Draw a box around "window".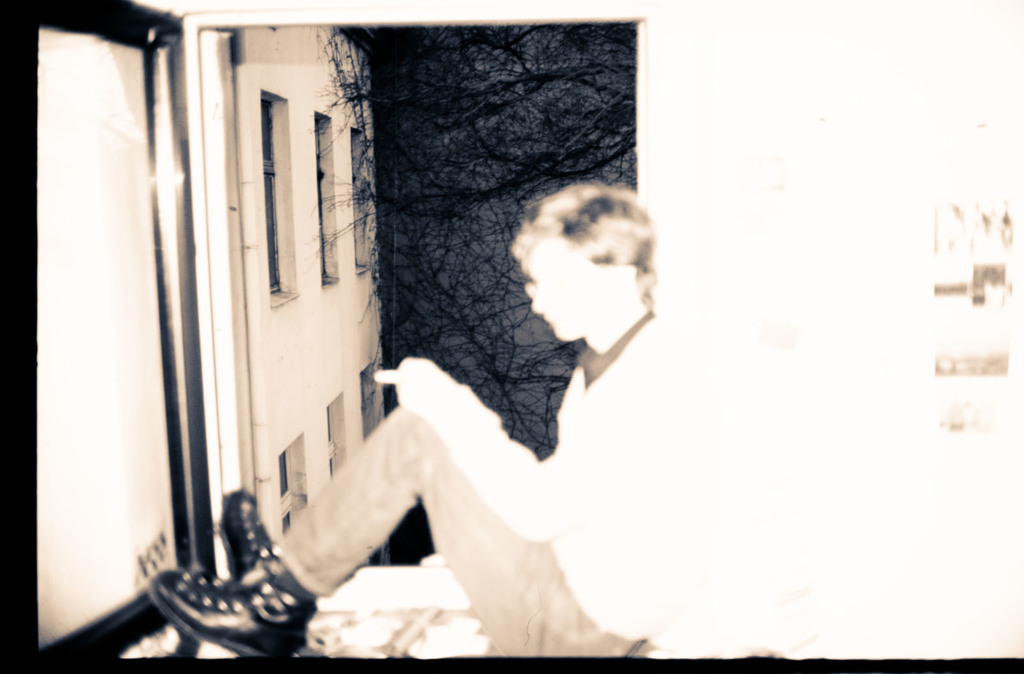
bbox=[0, 1, 188, 670].
